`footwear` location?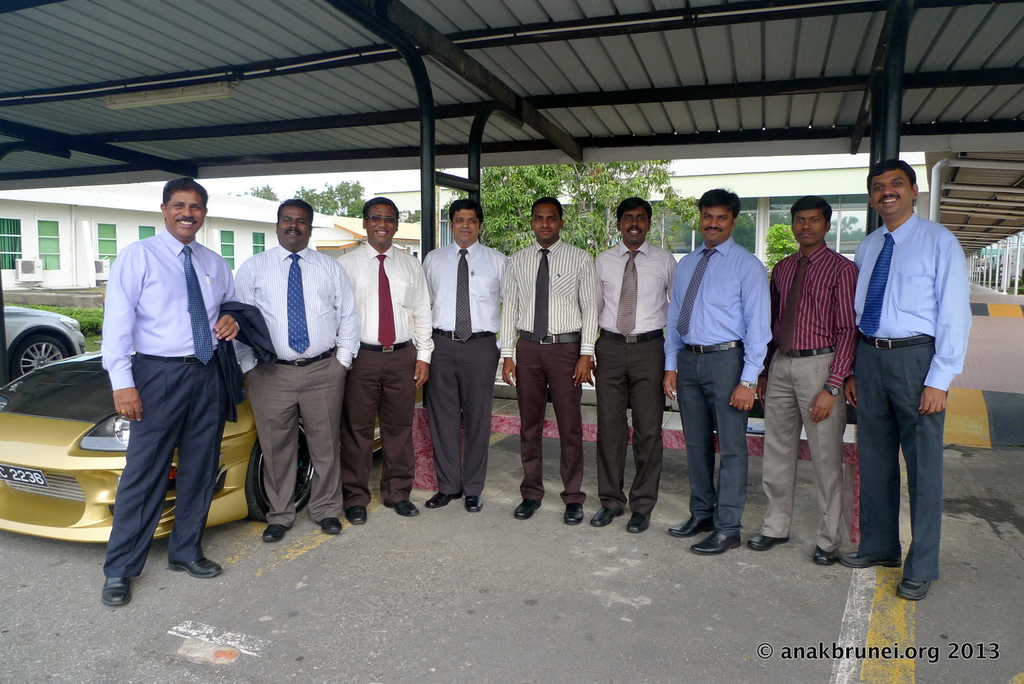
left=101, top=577, right=131, bottom=606
